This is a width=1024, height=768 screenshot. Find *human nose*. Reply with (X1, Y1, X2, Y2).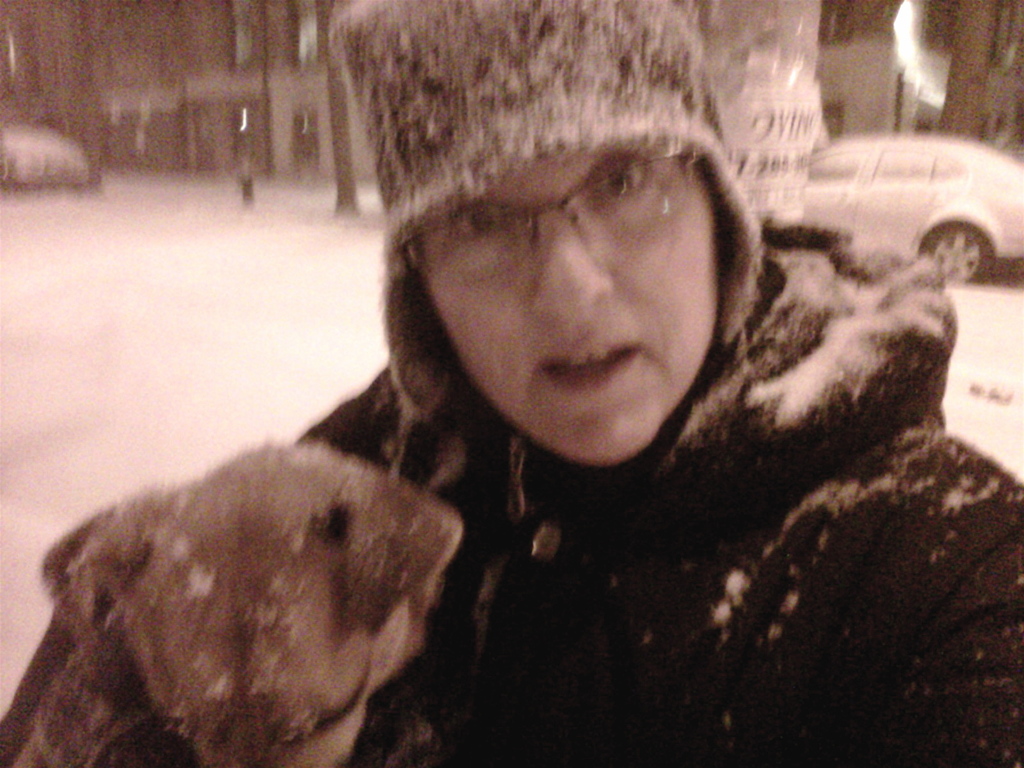
(539, 228, 617, 341).
